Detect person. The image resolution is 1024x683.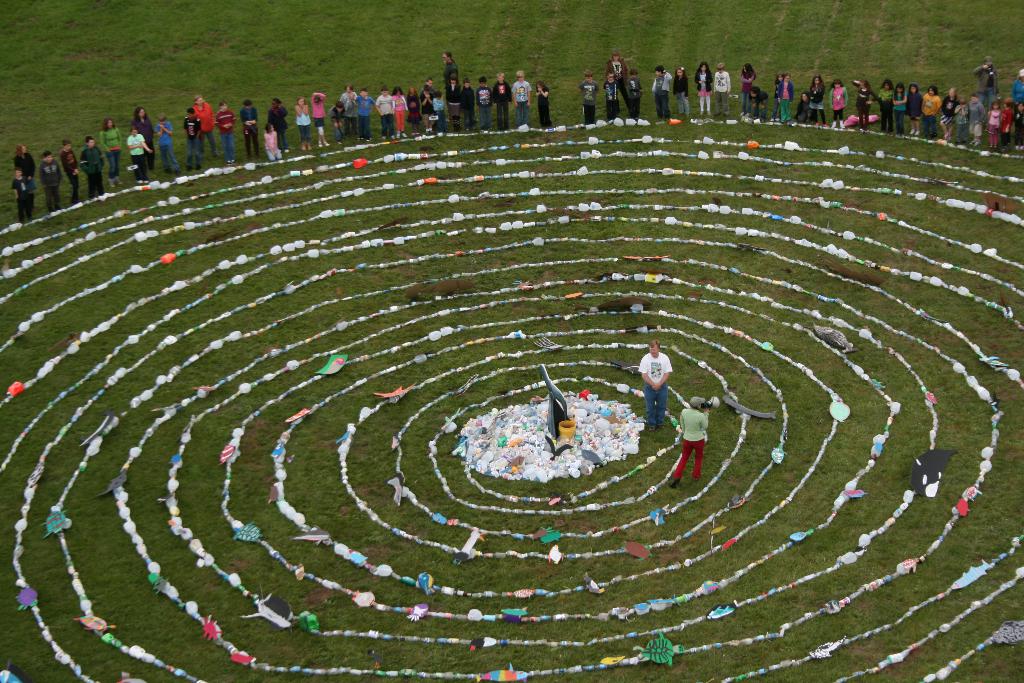
region(339, 83, 357, 148).
